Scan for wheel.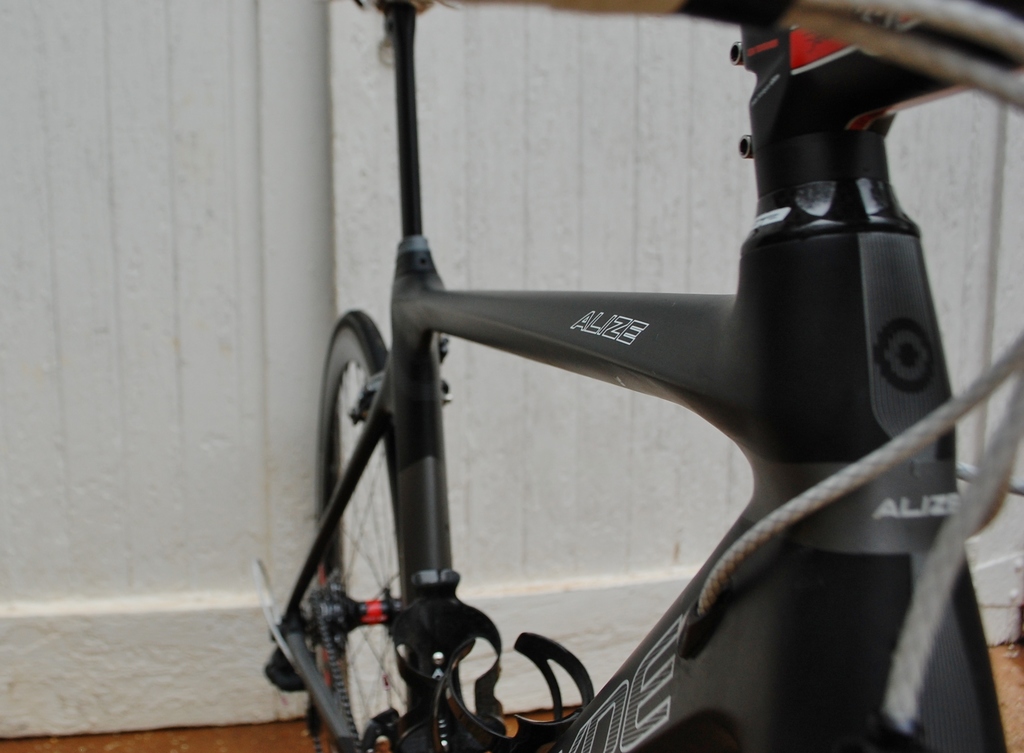
Scan result: left=316, top=306, right=393, bottom=752.
